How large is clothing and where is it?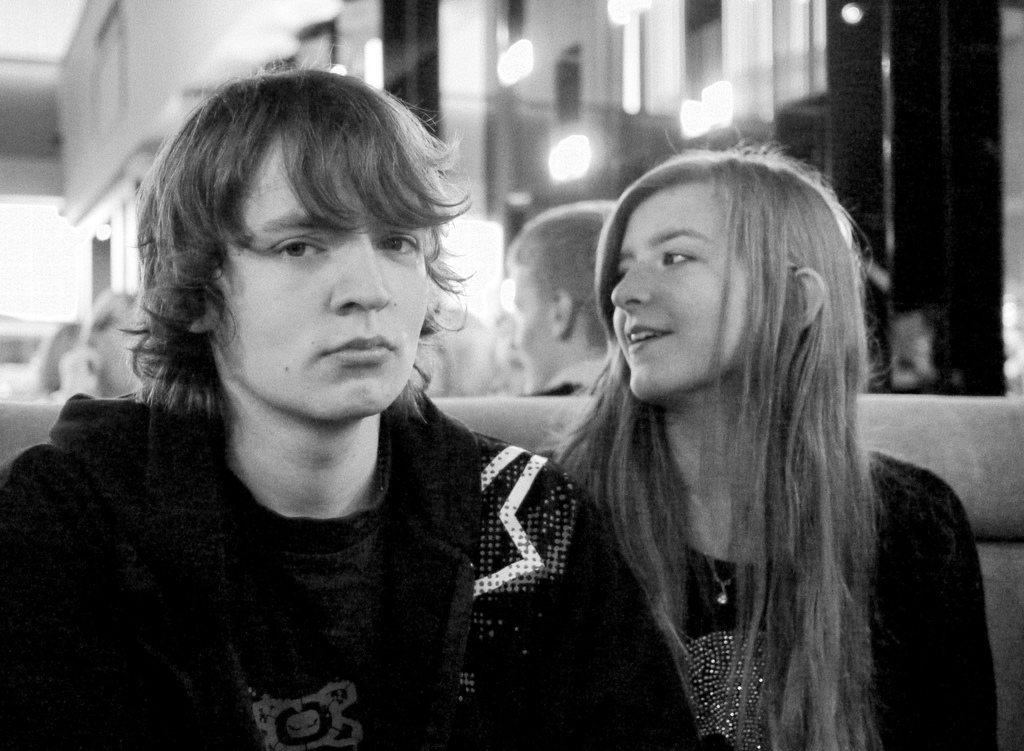
Bounding box: (25,318,621,747).
